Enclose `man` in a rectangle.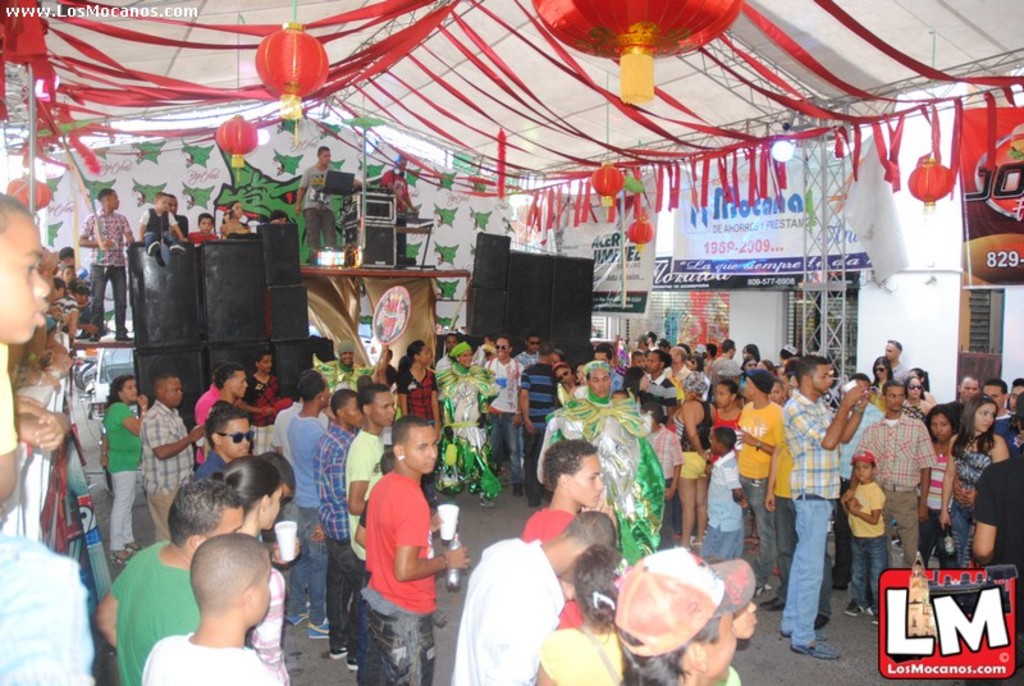
box=[376, 150, 419, 269].
